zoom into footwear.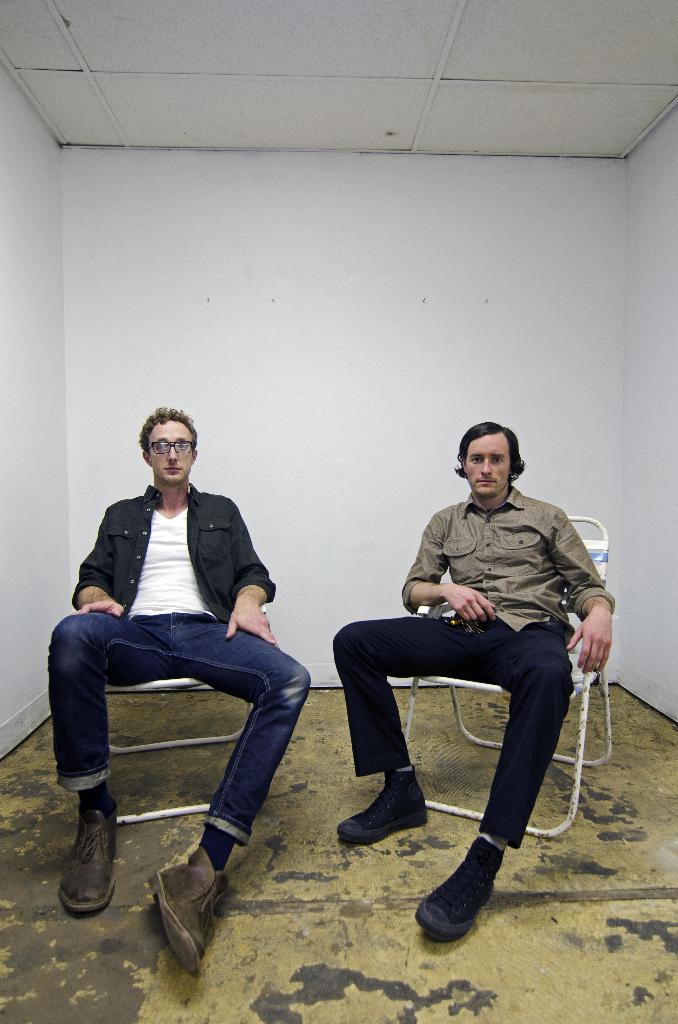
Zoom target: l=414, t=833, r=491, b=945.
